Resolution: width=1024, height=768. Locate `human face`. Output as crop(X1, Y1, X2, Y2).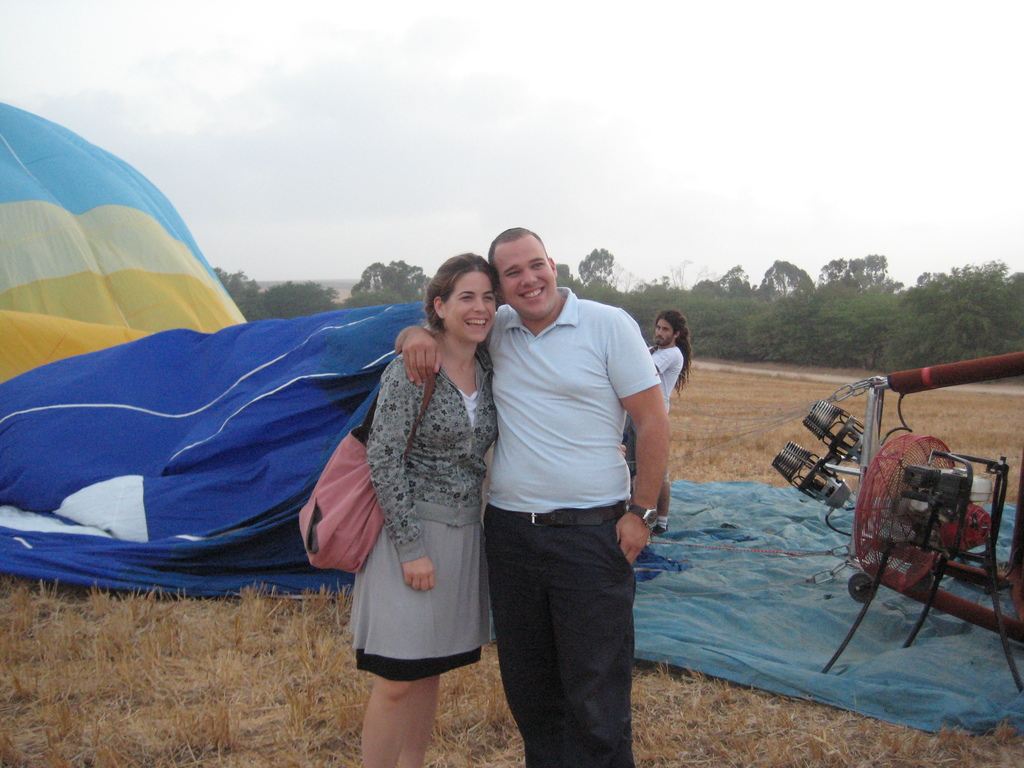
crop(652, 316, 682, 342).
